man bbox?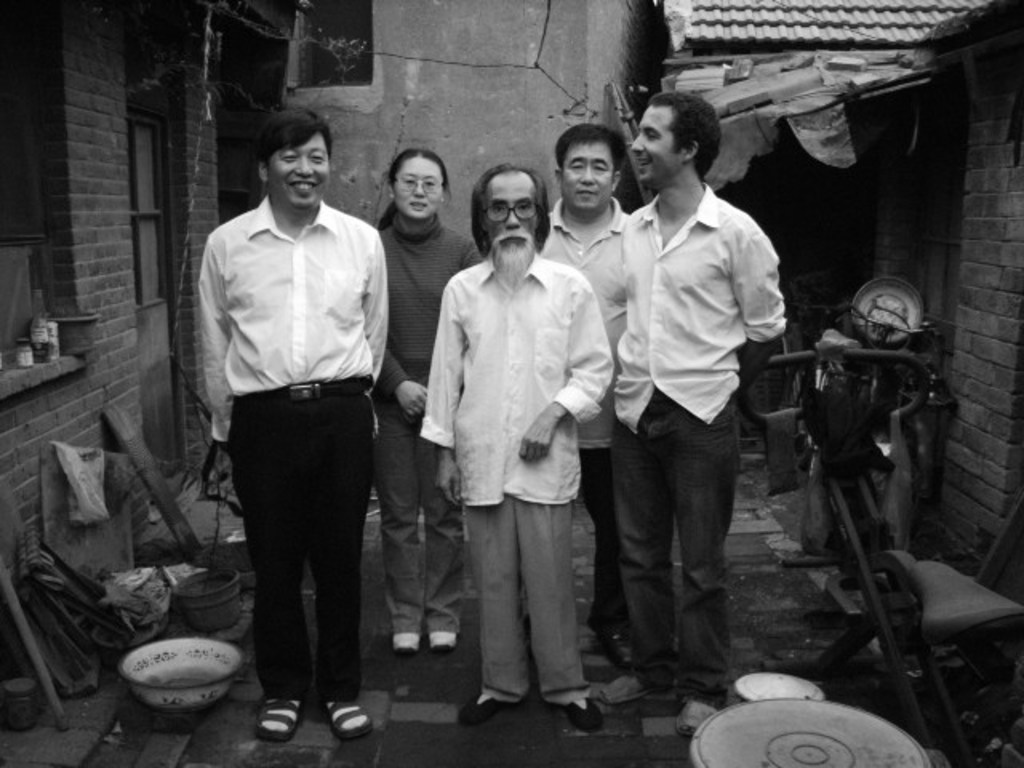
detection(416, 162, 616, 733)
